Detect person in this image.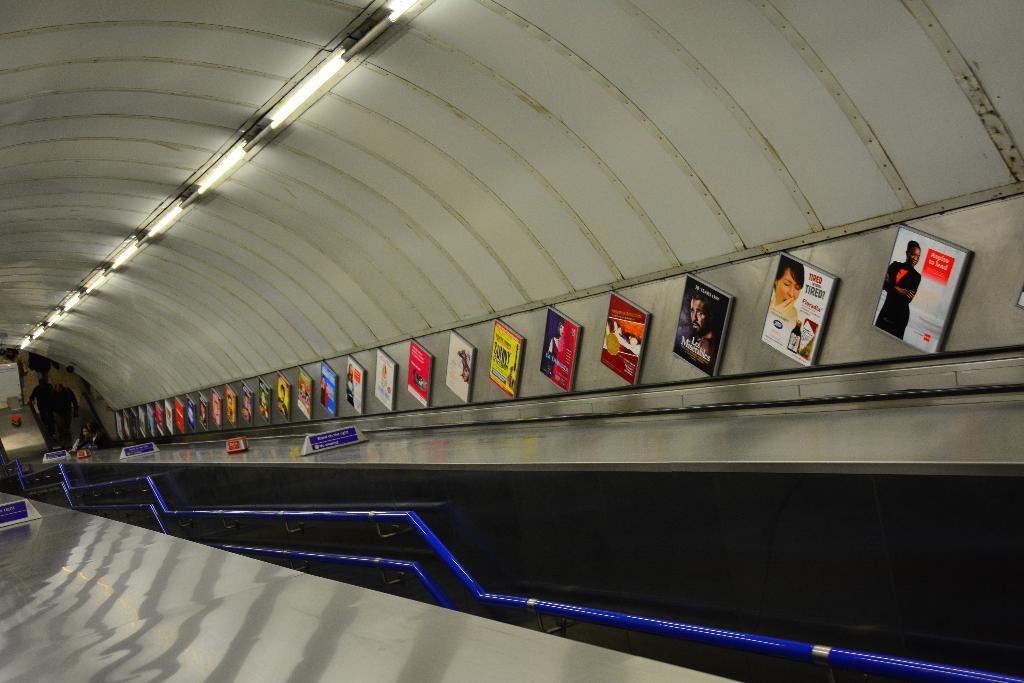
Detection: x1=870, y1=243, x2=924, y2=342.
